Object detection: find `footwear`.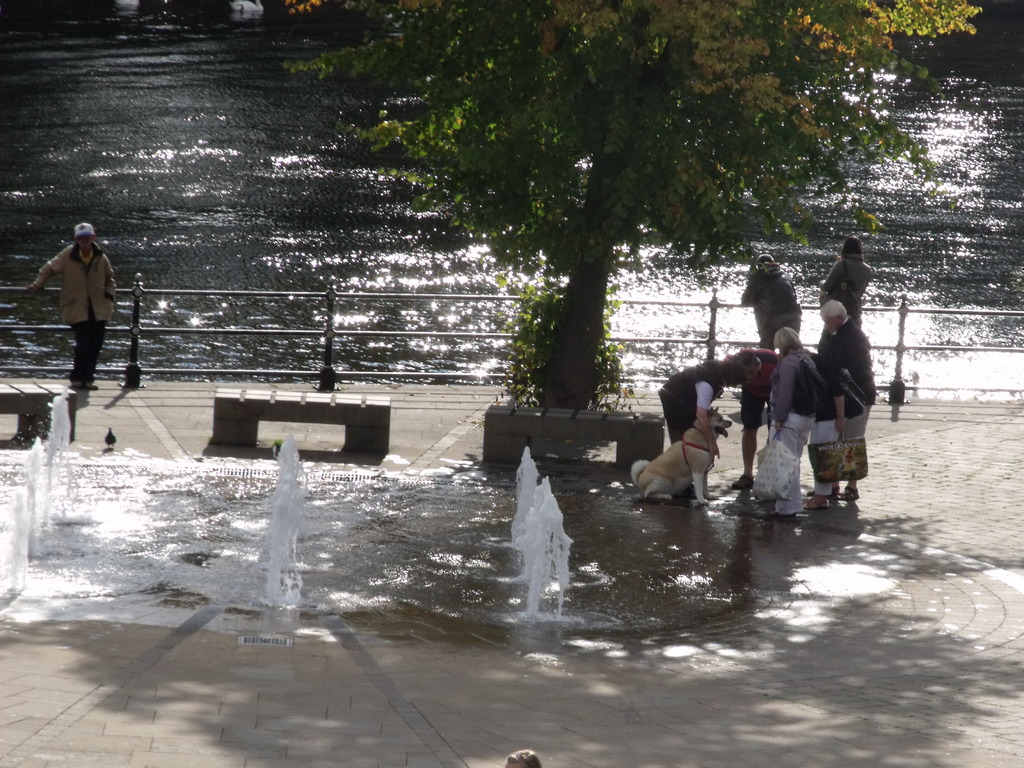
l=731, t=472, r=755, b=490.
